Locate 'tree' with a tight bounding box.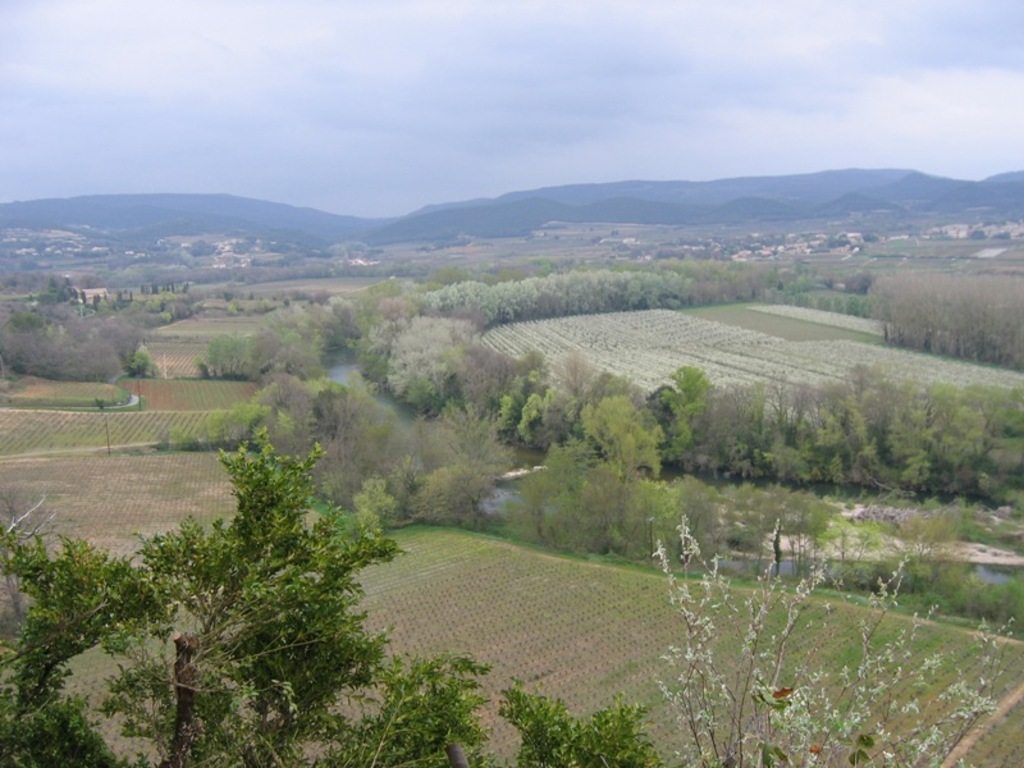
Rect(644, 520, 1023, 767).
